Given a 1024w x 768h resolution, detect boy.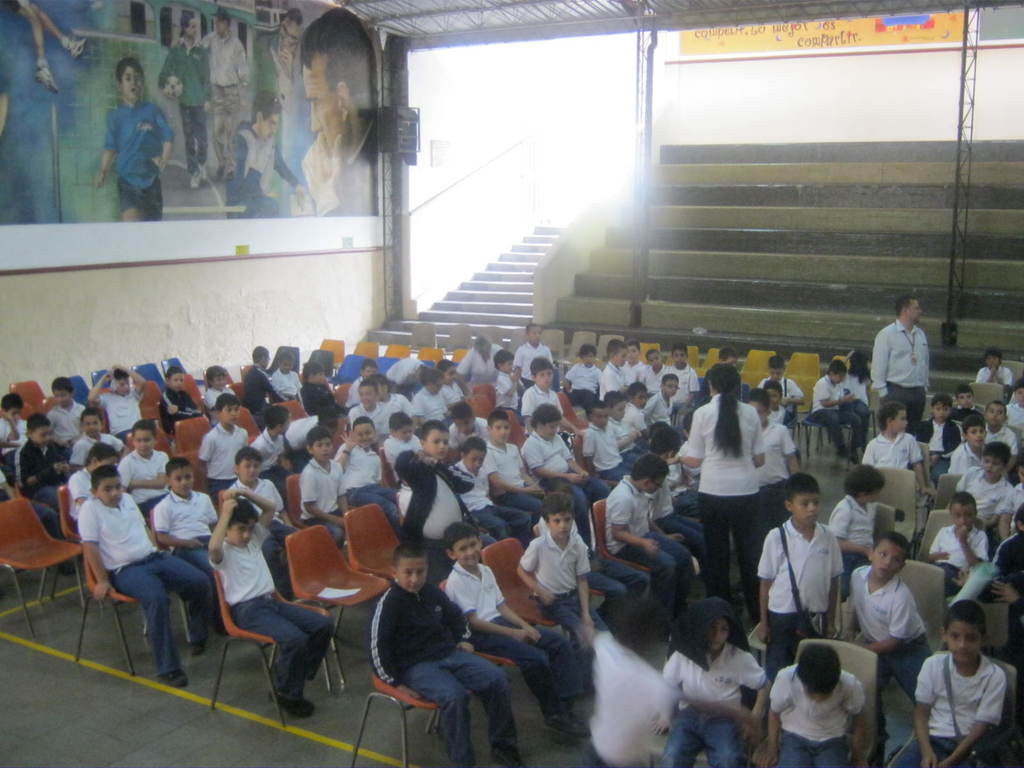
<region>851, 533, 933, 706</region>.
